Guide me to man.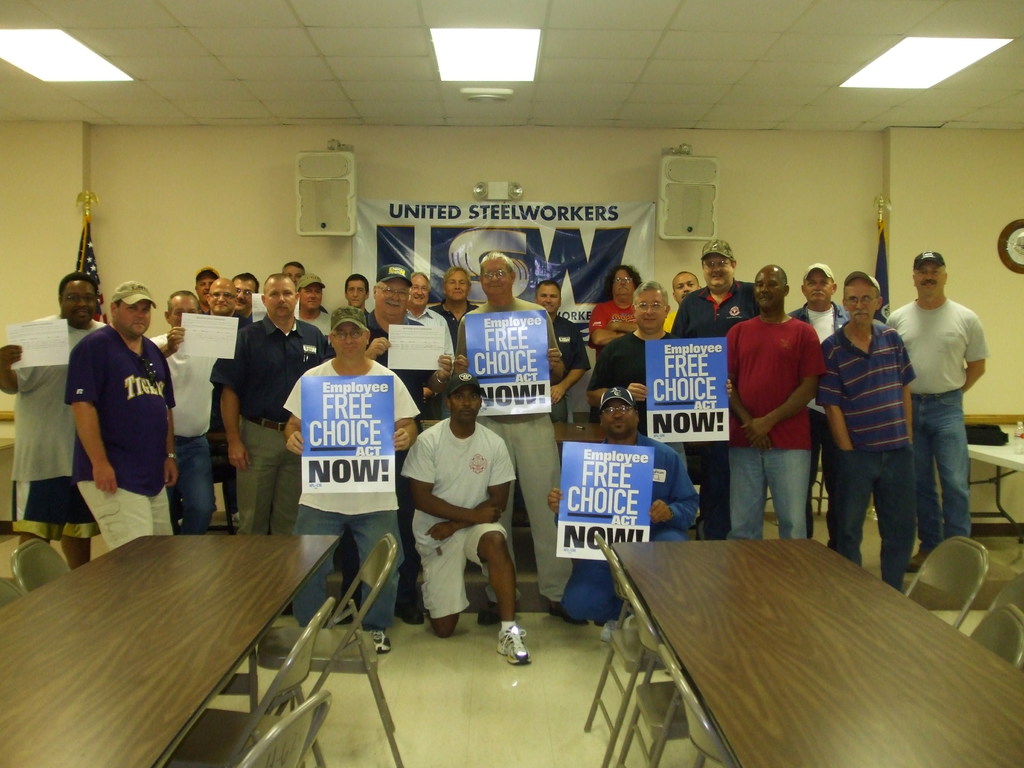
Guidance: BBox(321, 265, 452, 636).
